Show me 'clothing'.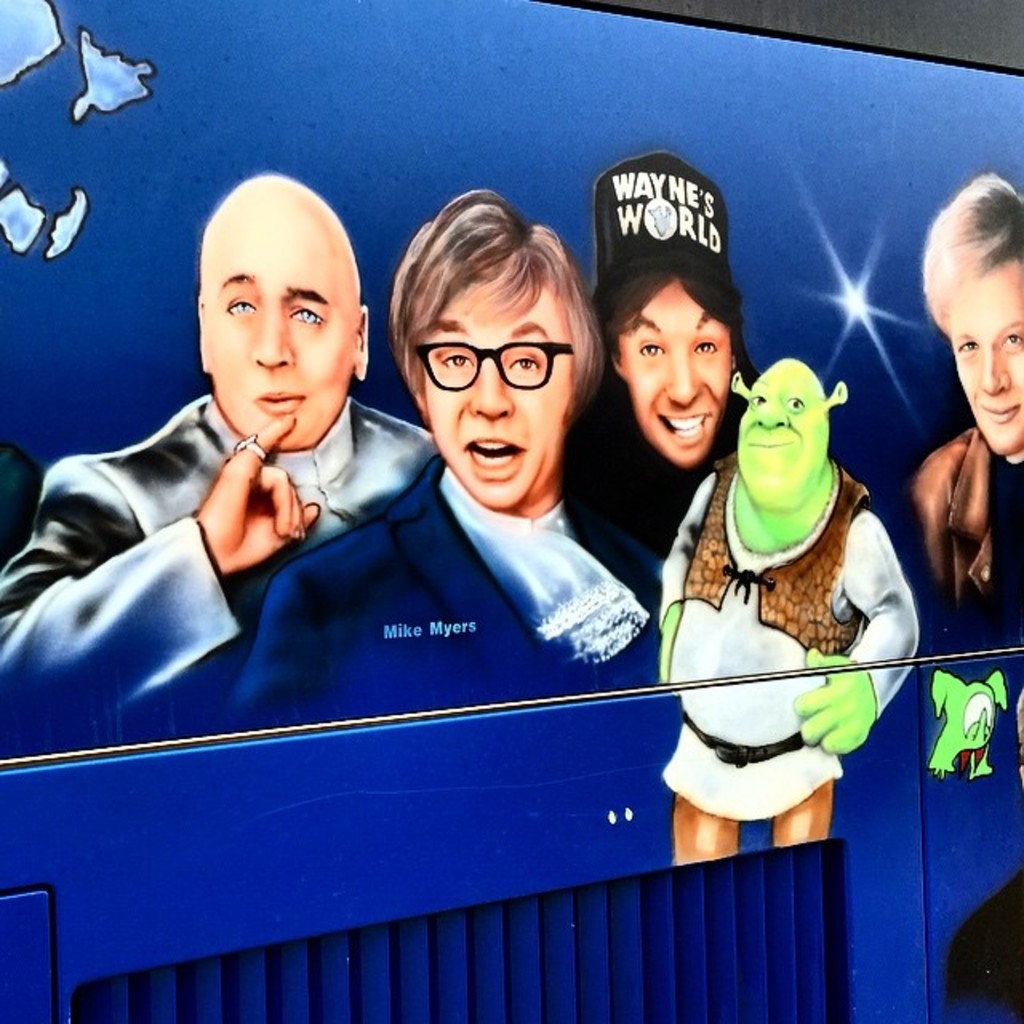
'clothing' is here: 896, 408, 1000, 626.
